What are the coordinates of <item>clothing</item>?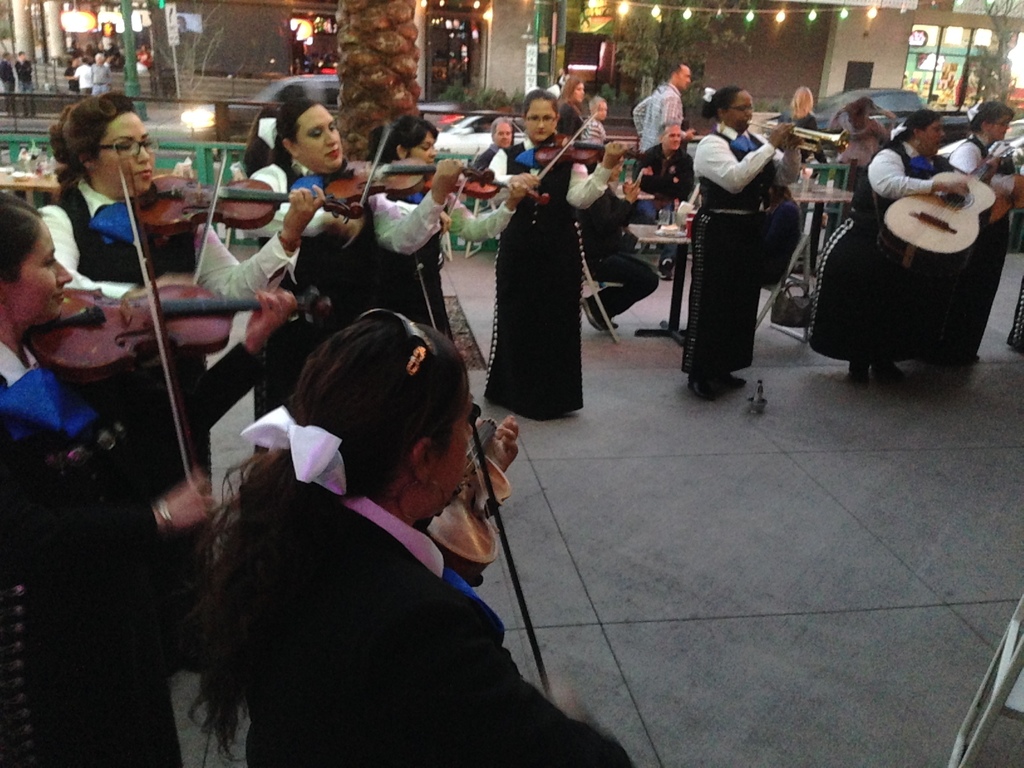
(x1=637, y1=141, x2=691, y2=265).
